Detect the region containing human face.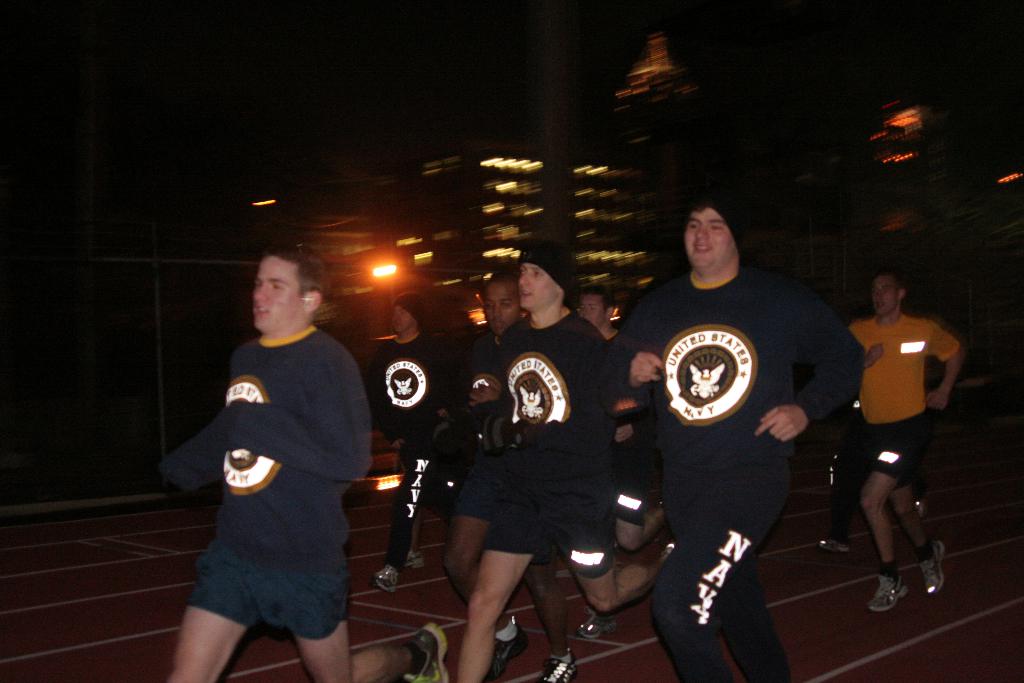
Rect(514, 257, 555, 311).
